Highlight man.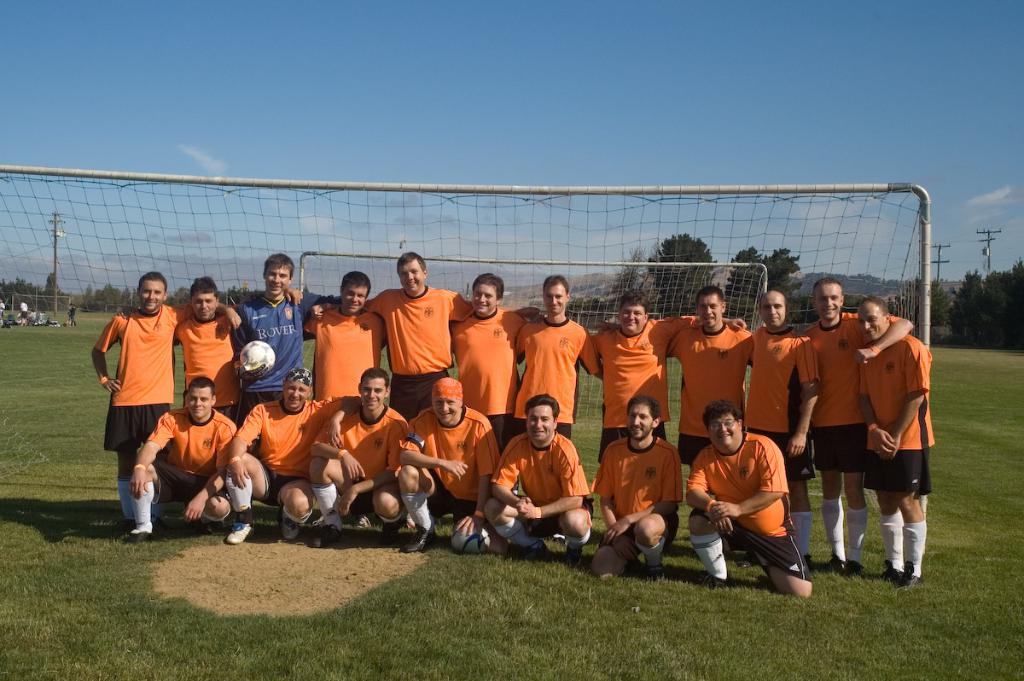
Highlighted region: (x1=307, y1=370, x2=412, y2=543).
